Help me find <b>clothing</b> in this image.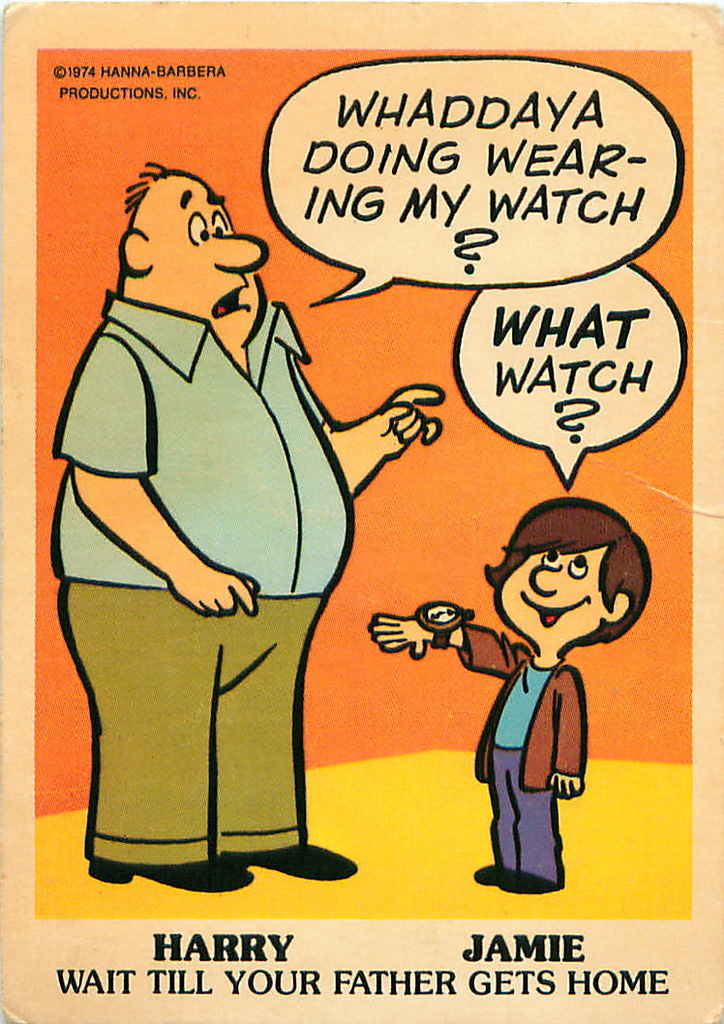
Found it: 444, 626, 593, 884.
